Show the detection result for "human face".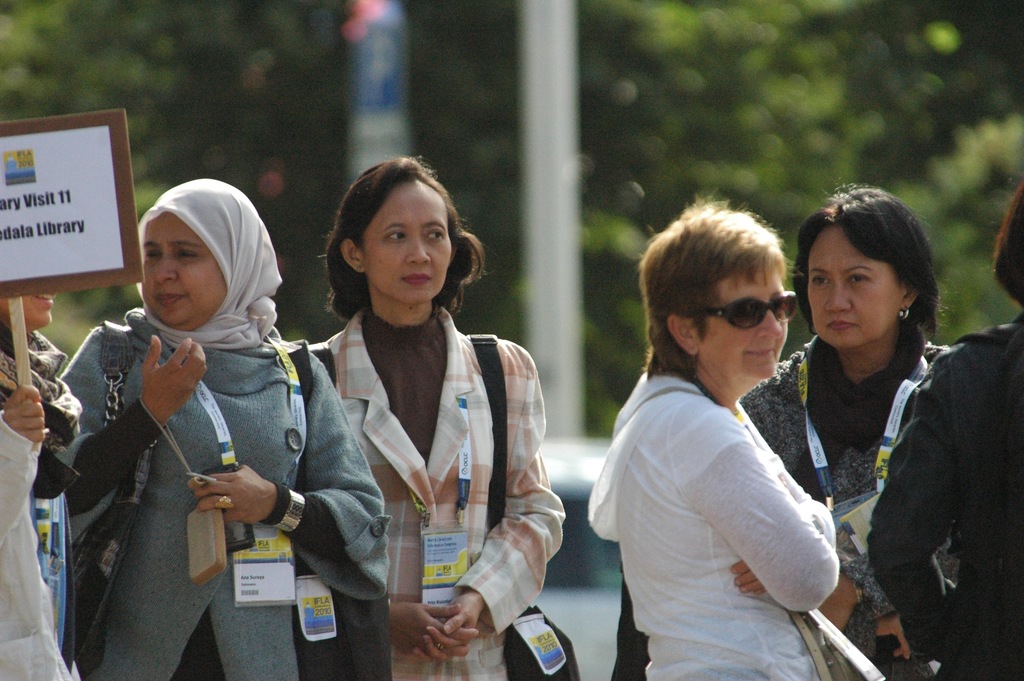
Rect(139, 211, 225, 333).
